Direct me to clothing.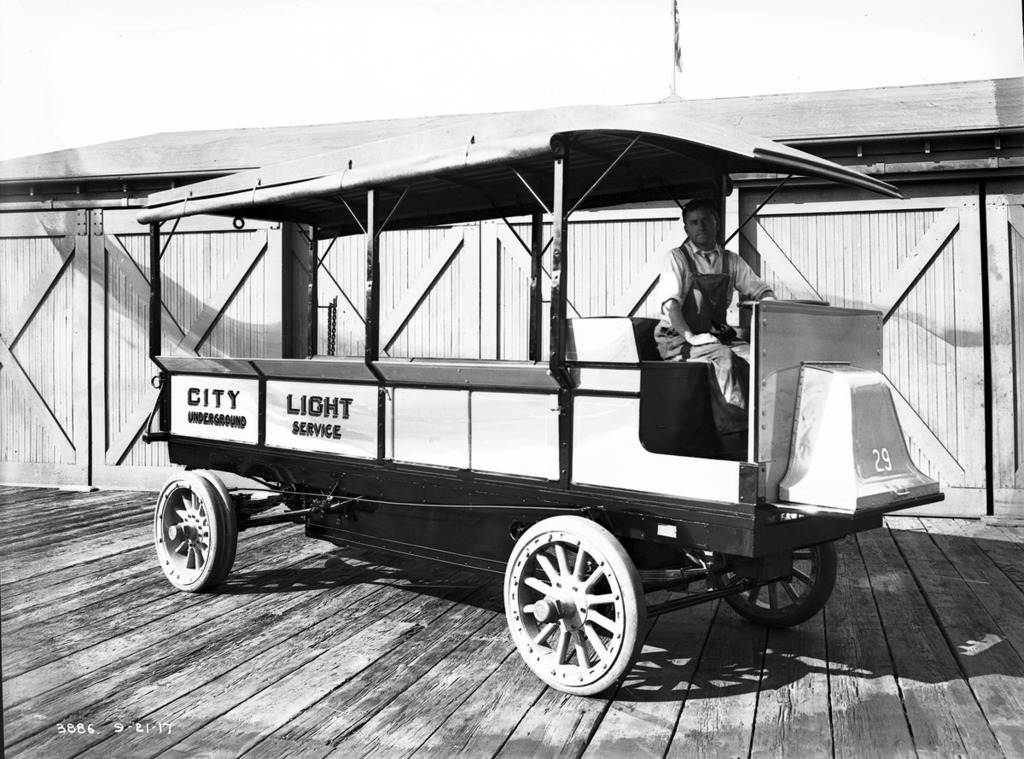
Direction: 661/205/777/388.
